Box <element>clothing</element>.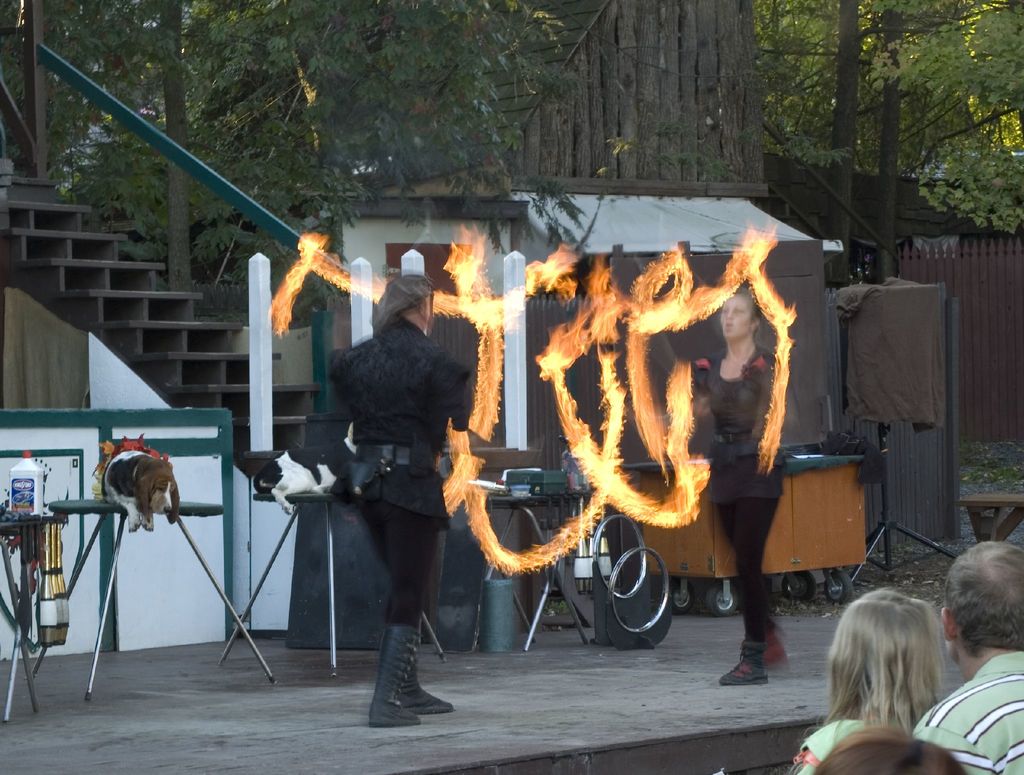
922/637/1023/774.
